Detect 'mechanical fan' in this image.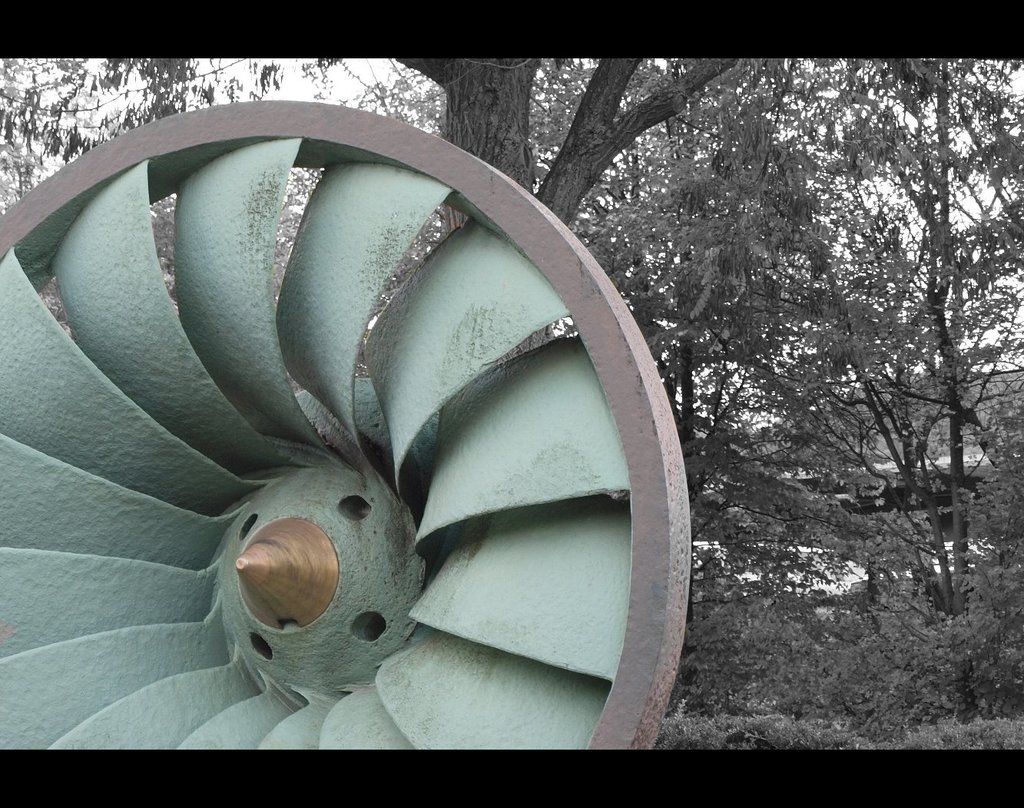
Detection: [0, 97, 691, 750].
